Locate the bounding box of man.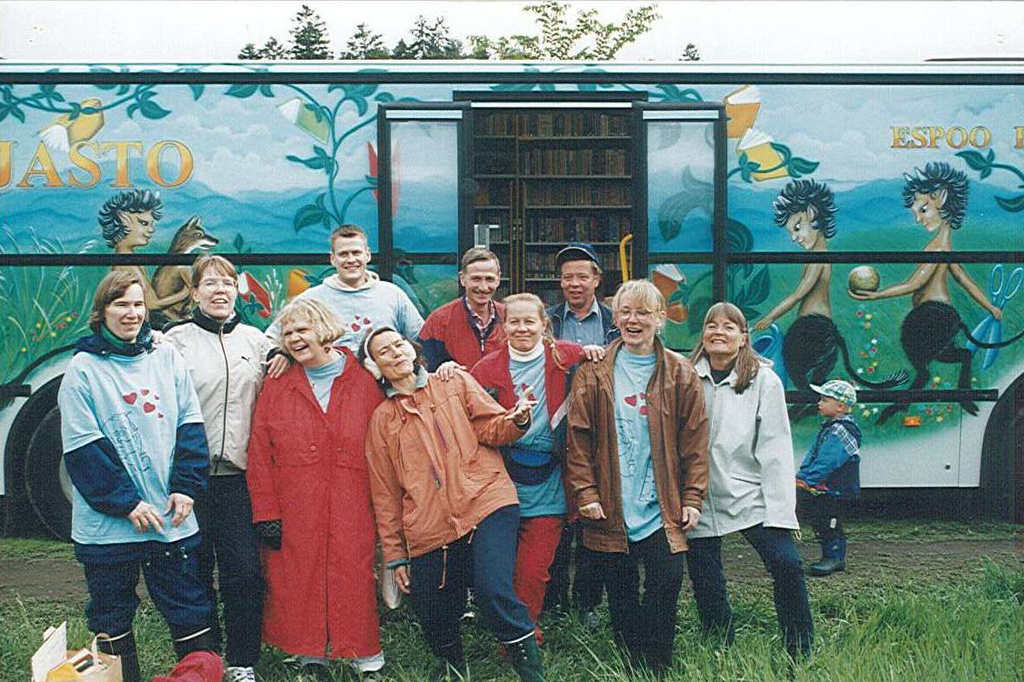
Bounding box: <bbox>542, 244, 621, 619</bbox>.
